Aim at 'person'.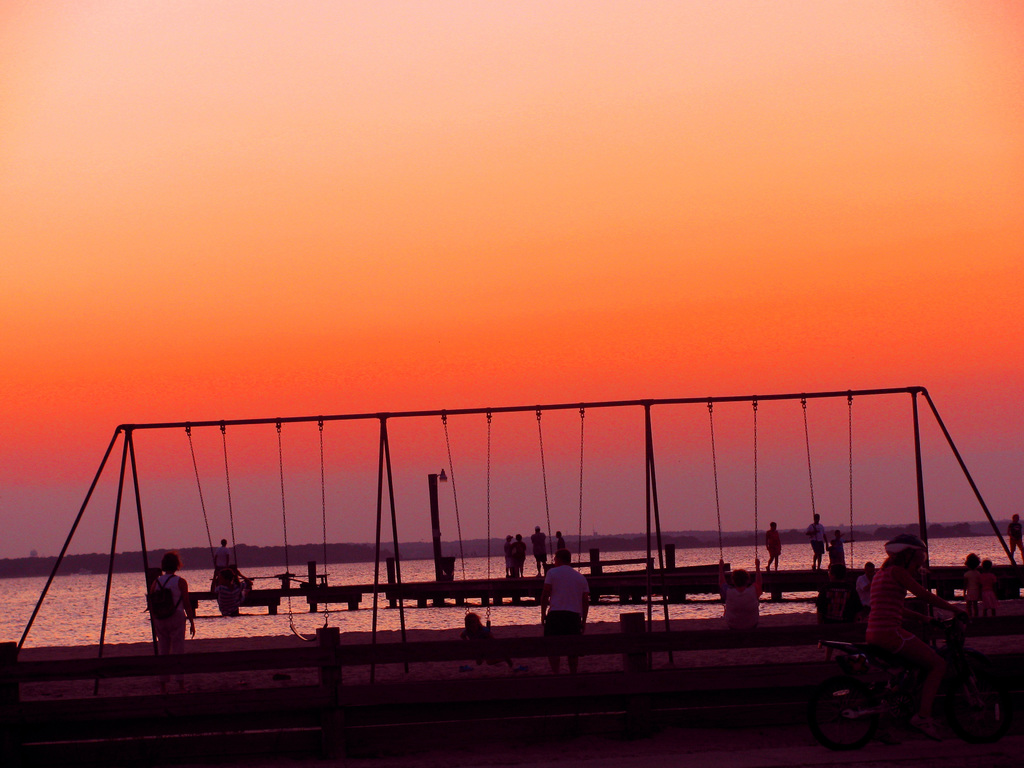
Aimed at 515 533 527 578.
